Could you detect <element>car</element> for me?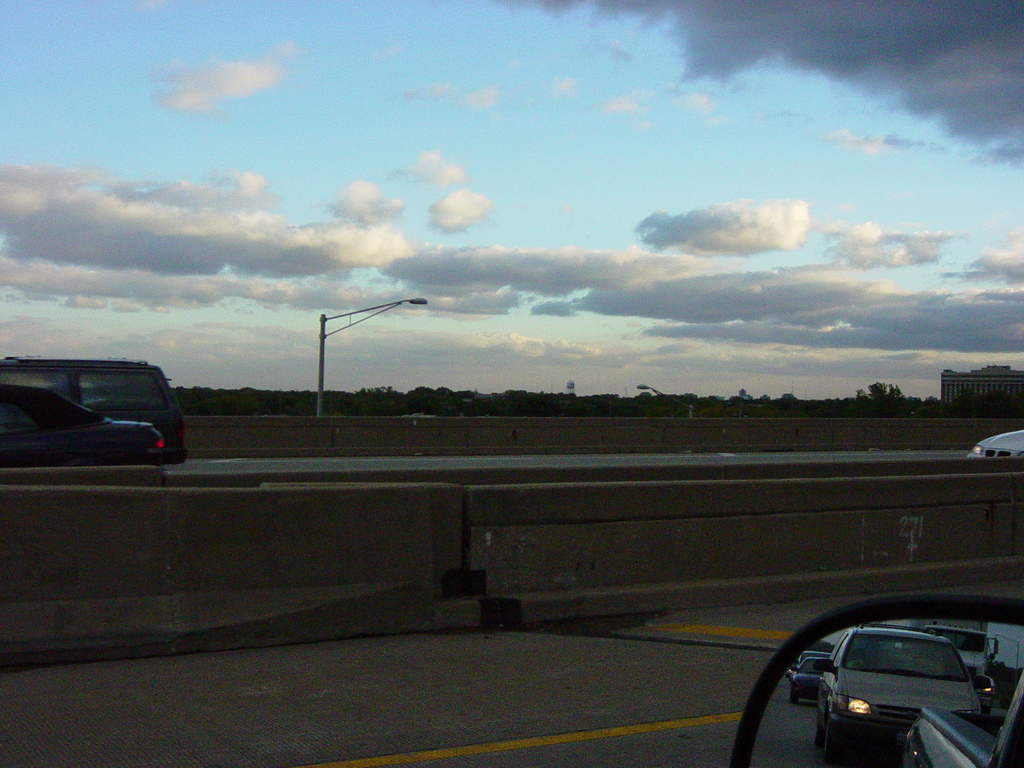
Detection result: <bbox>812, 621, 993, 767</bbox>.
